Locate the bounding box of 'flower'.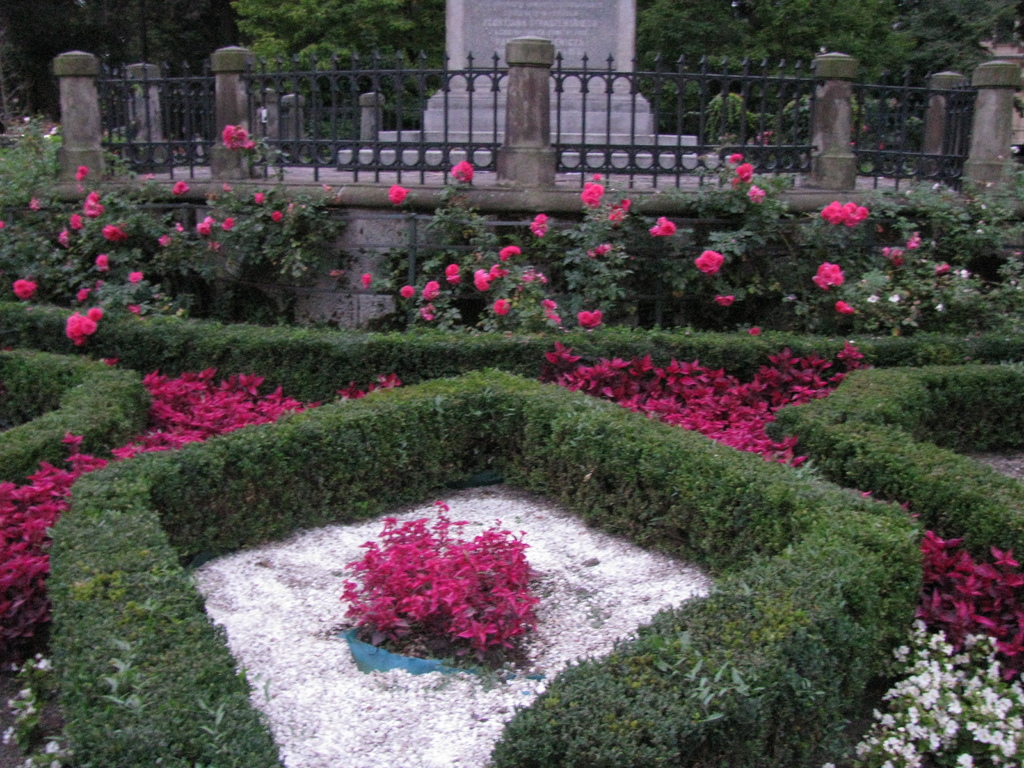
Bounding box: [left=156, top=234, right=174, bottom=248].
